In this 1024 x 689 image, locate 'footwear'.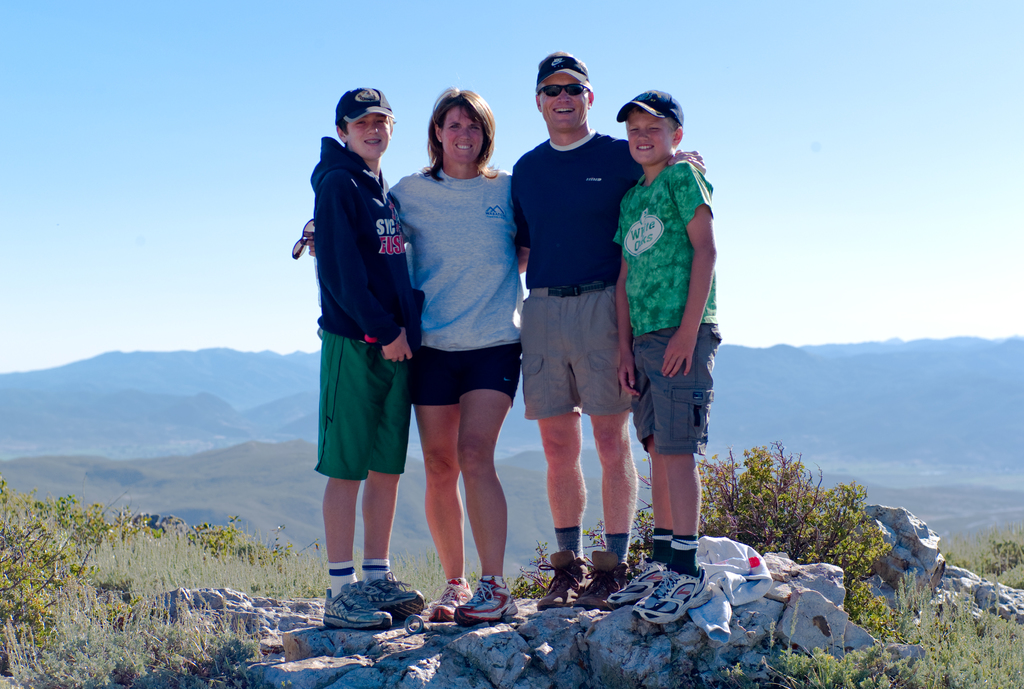
Bounding box: Rect(571, 550, 631, 613).
